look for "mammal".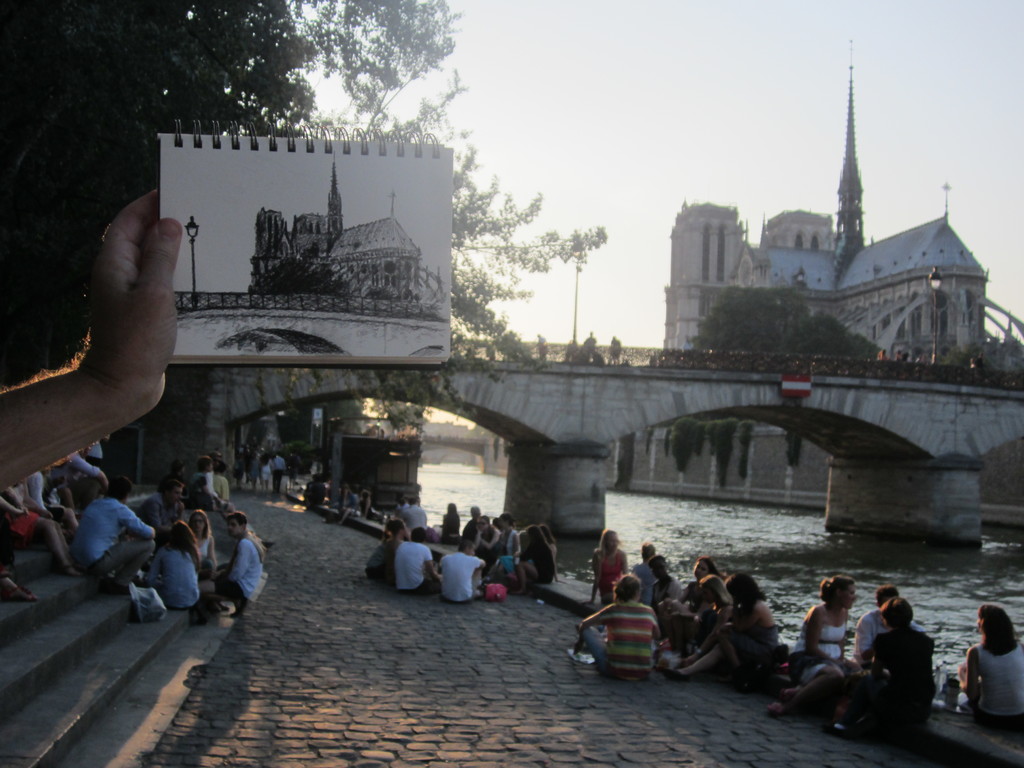
Found: rect(404, 494, 429, 535).
